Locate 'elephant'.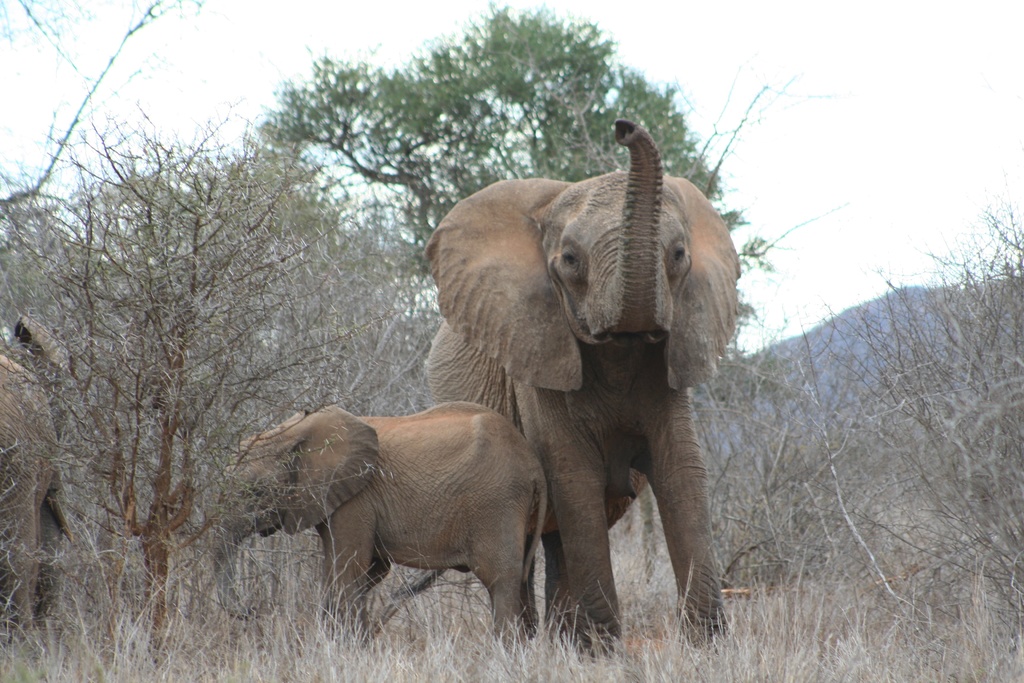
Bounding box: (196, 399, 543, 668).
